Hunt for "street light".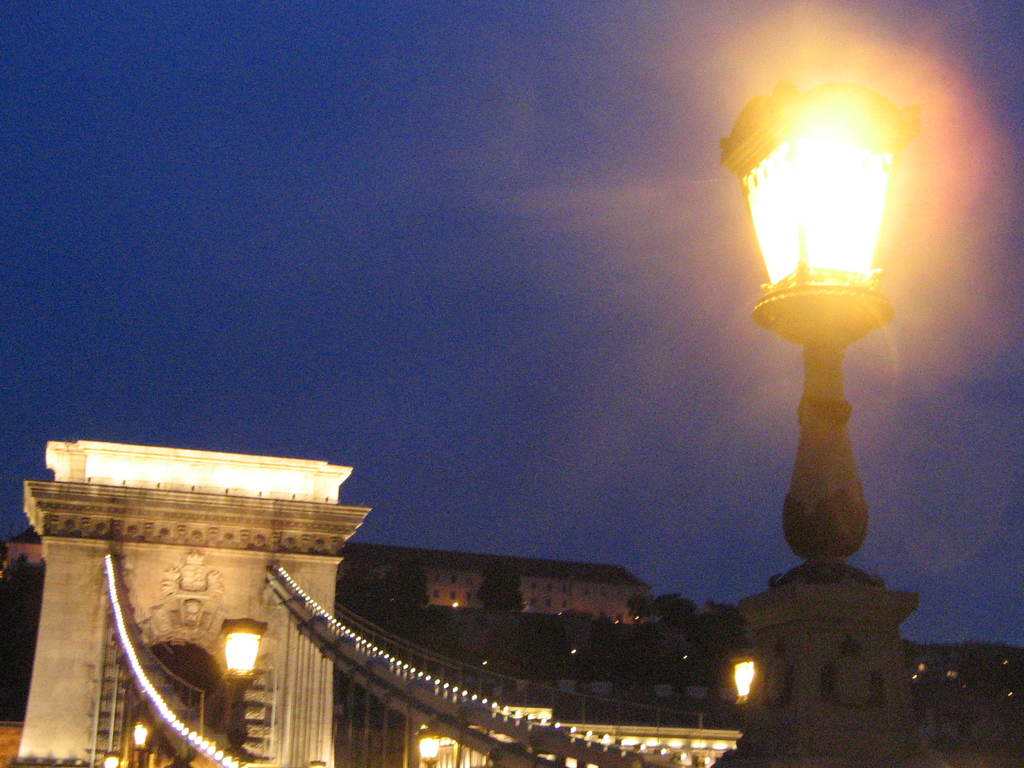
Hunted down at left=216, top=610, right=269, bottom=767.
